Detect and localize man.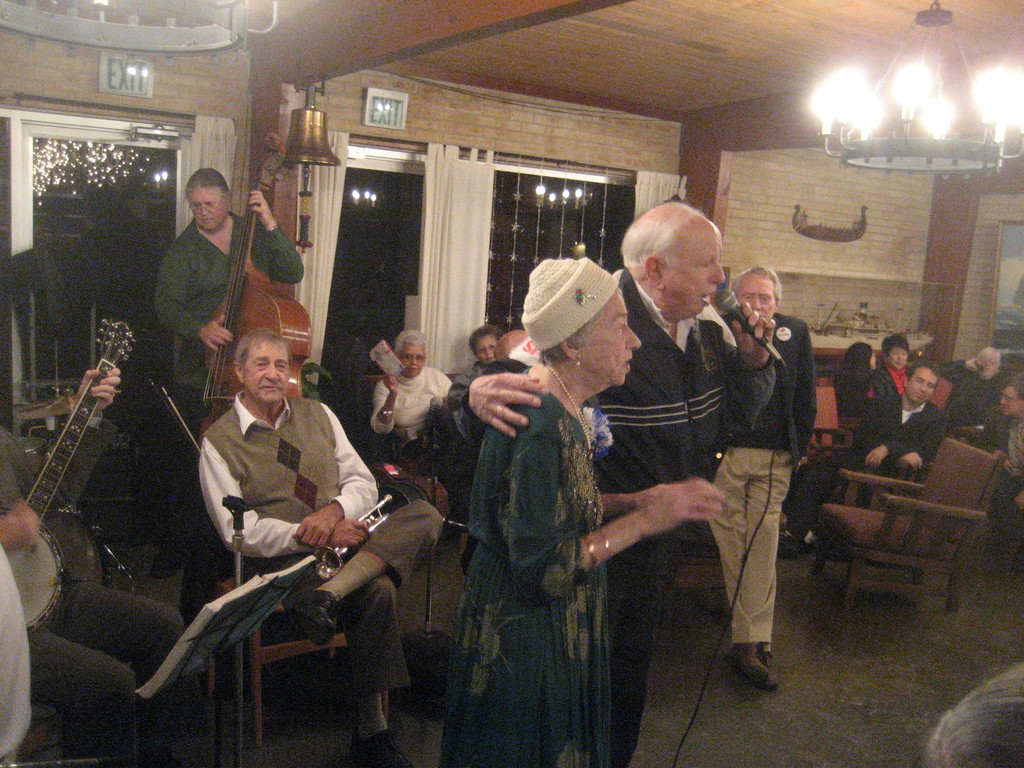
Localized at [x1=157, y1=296, x2=405, y2=726].
